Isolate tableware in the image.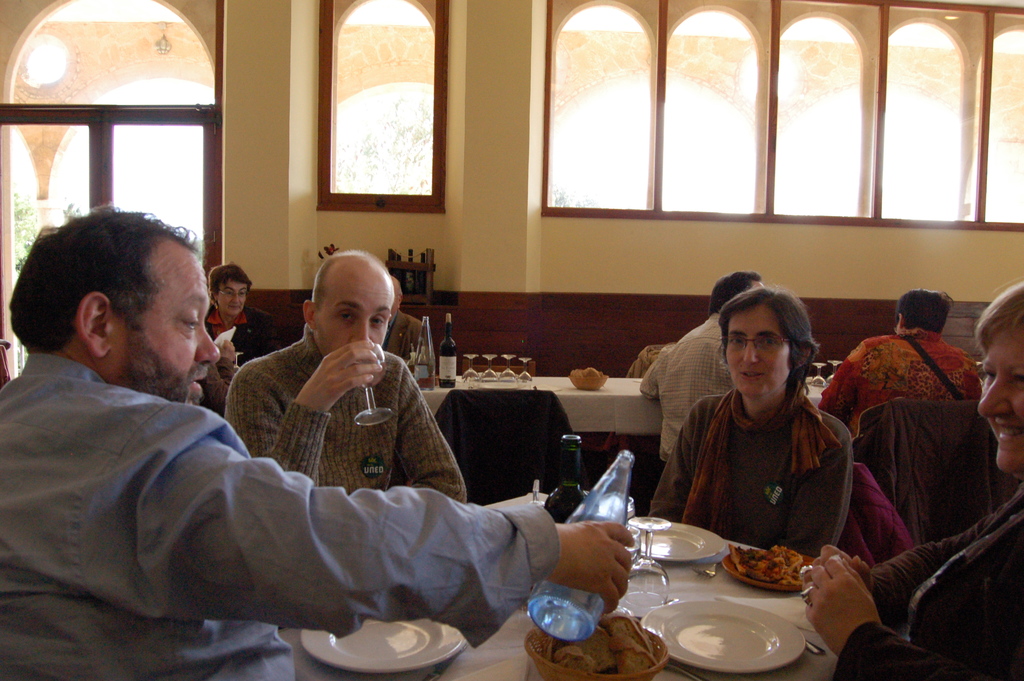
Isolated region: bbox(642, 521, 728, 566).
